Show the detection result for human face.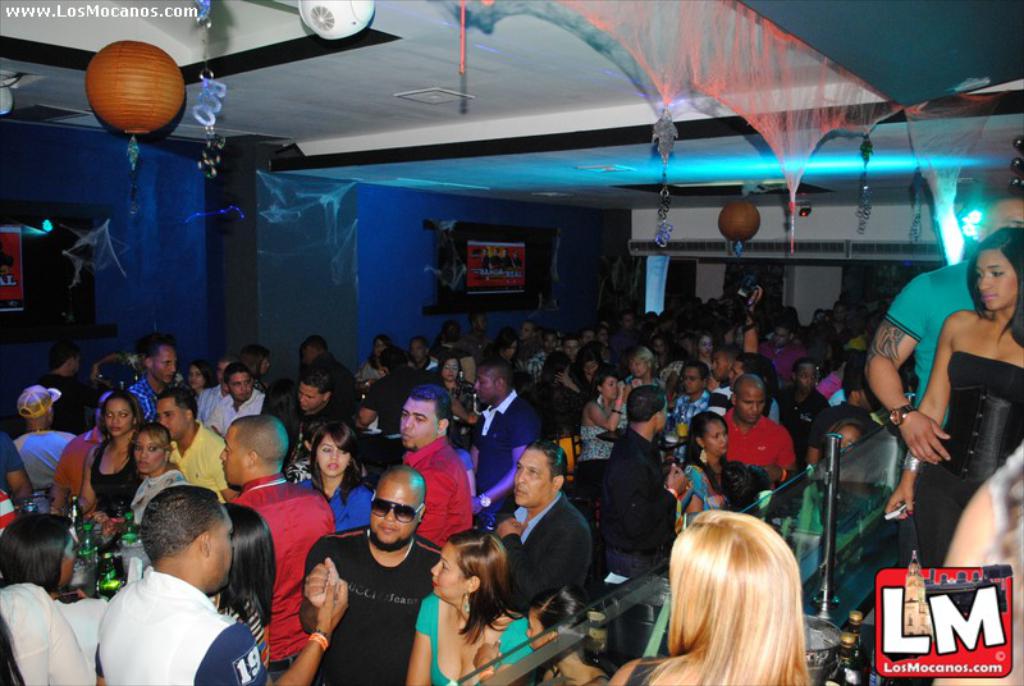
pyautogui.locateOnScreen(474, 370, 502, 398).
